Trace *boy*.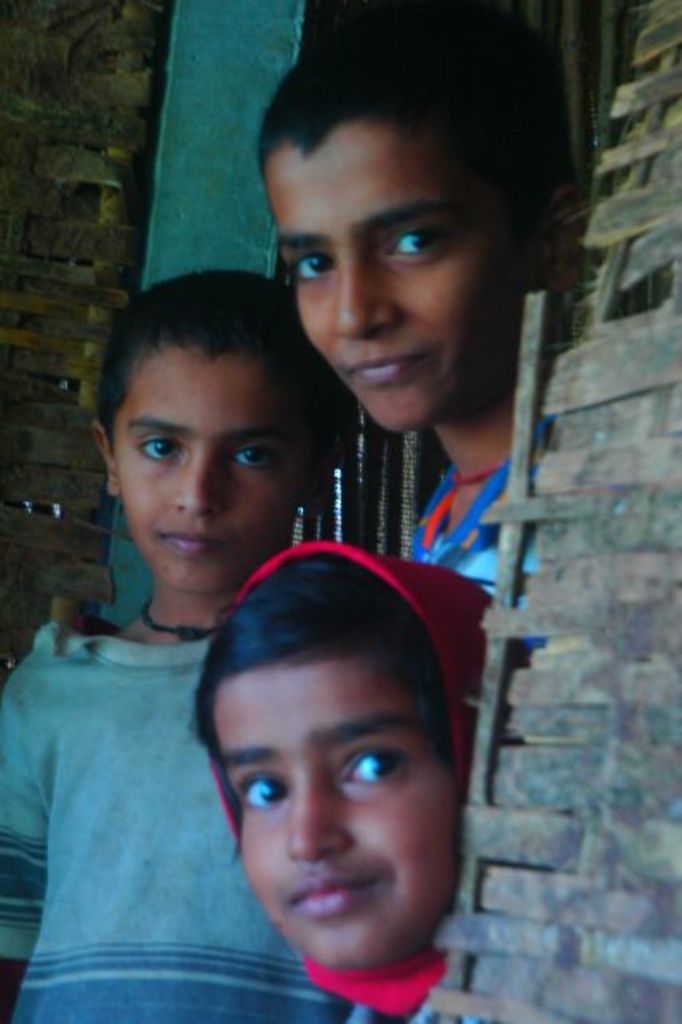
Traced to 191:529:542:1022.
